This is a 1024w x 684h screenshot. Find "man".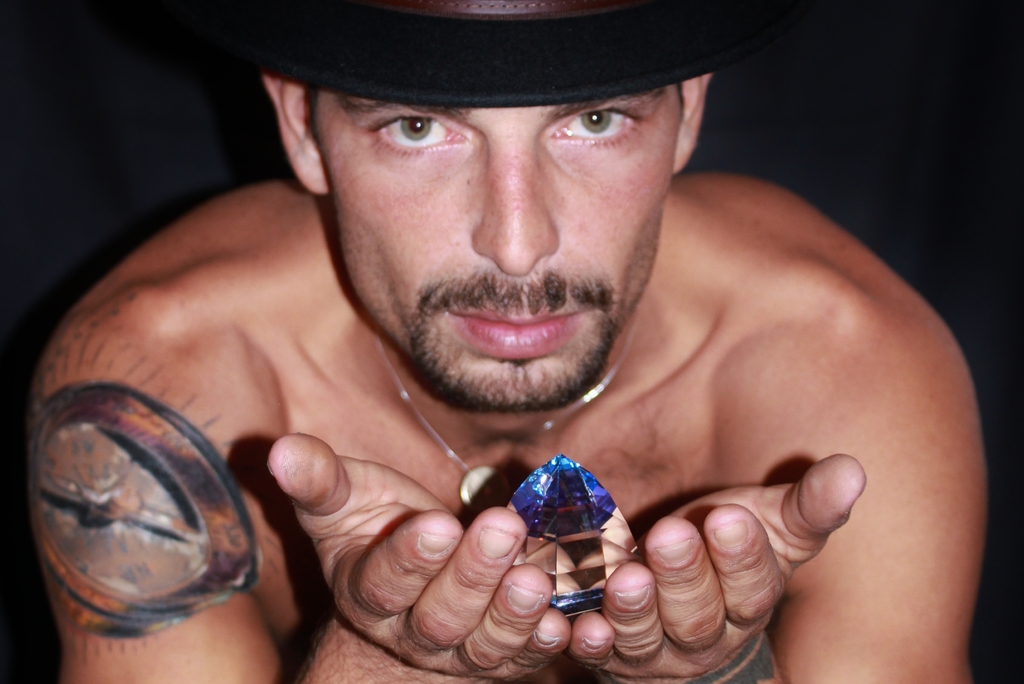
Bounding box: (x1=66, y1=0, x2=966, y2=683).
